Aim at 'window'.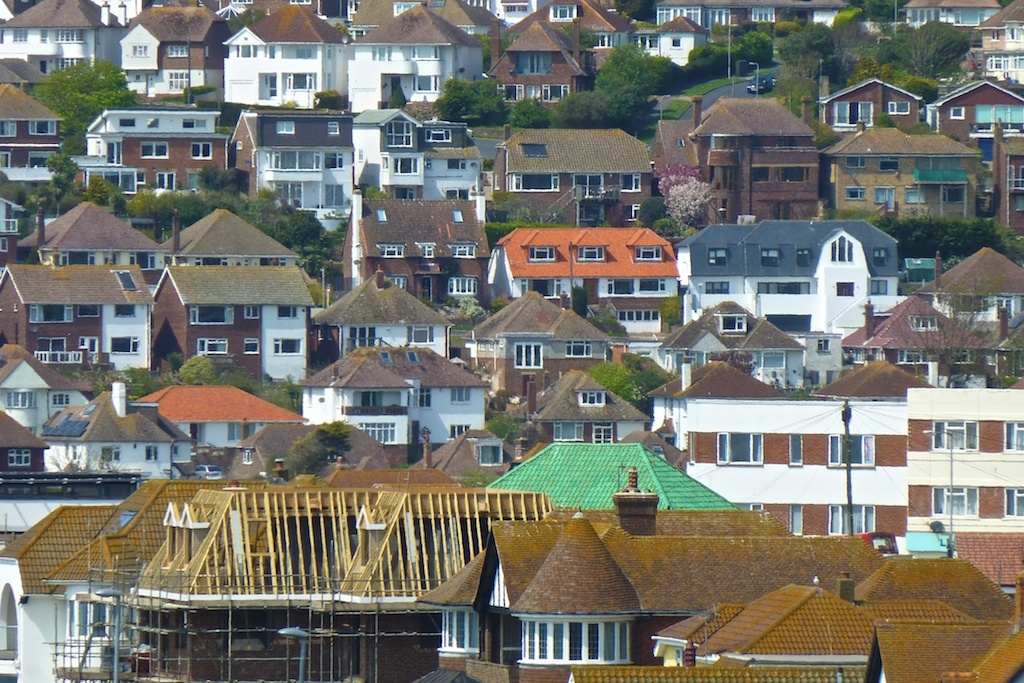
Aimed at bbox(132, 133, 176, 163).
